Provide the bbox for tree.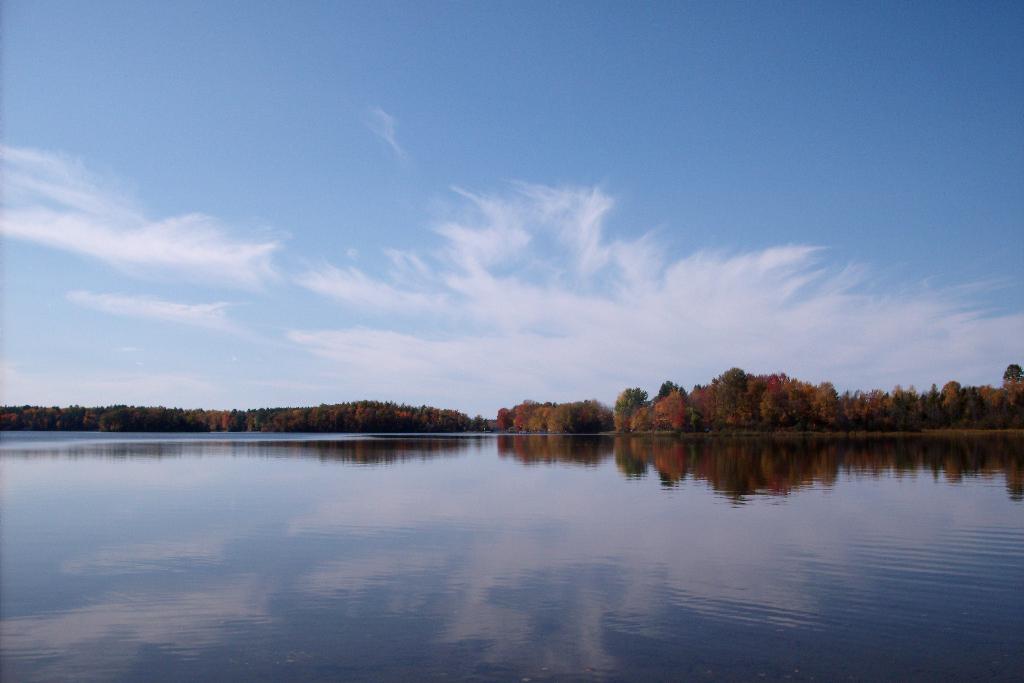
x1=673 y1=379 x2=748 y2=430.
